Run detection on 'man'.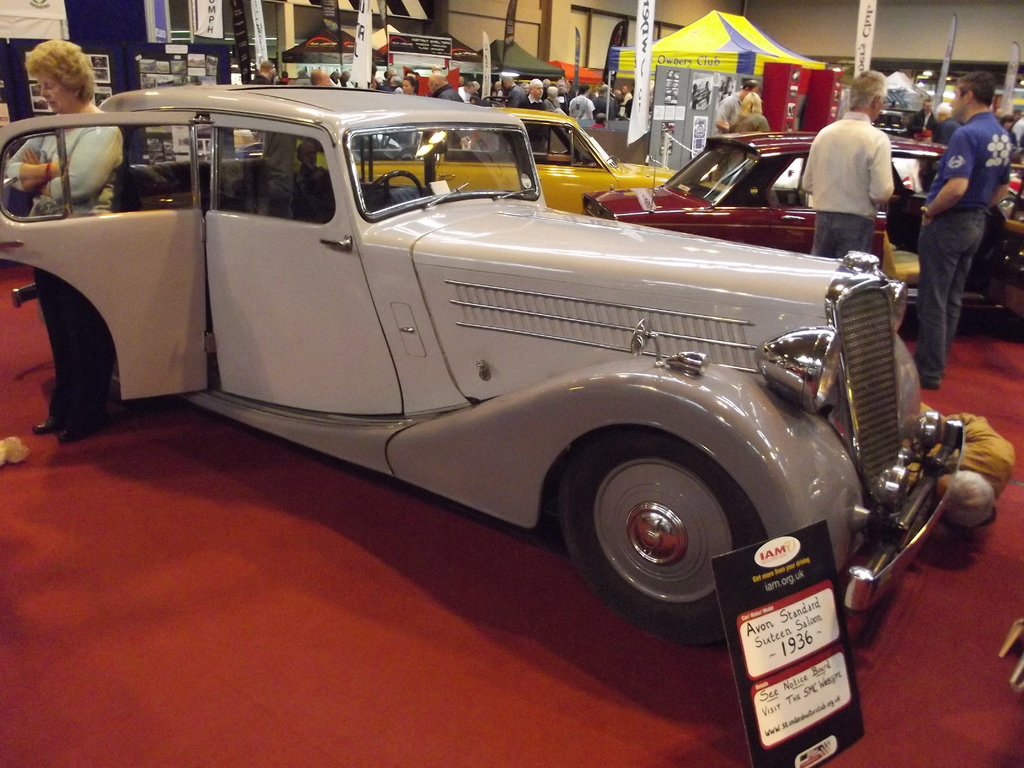
Result: [244, 58, 276, 93].
